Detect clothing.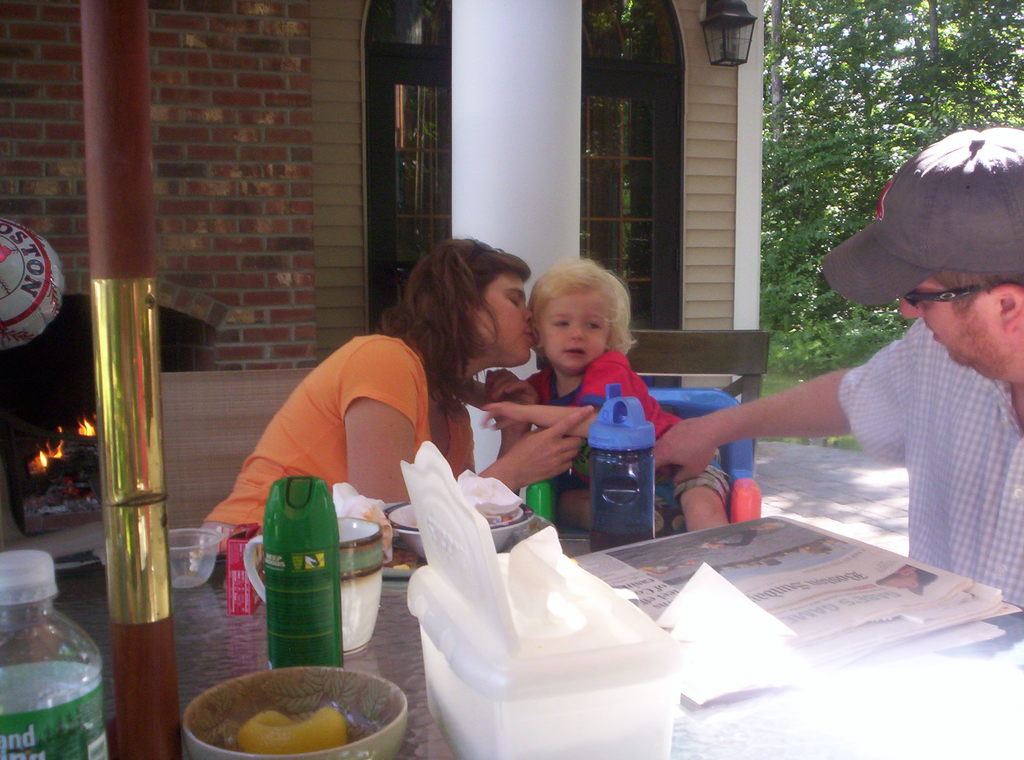
Detected at box=[522, 350, 726, 532].
